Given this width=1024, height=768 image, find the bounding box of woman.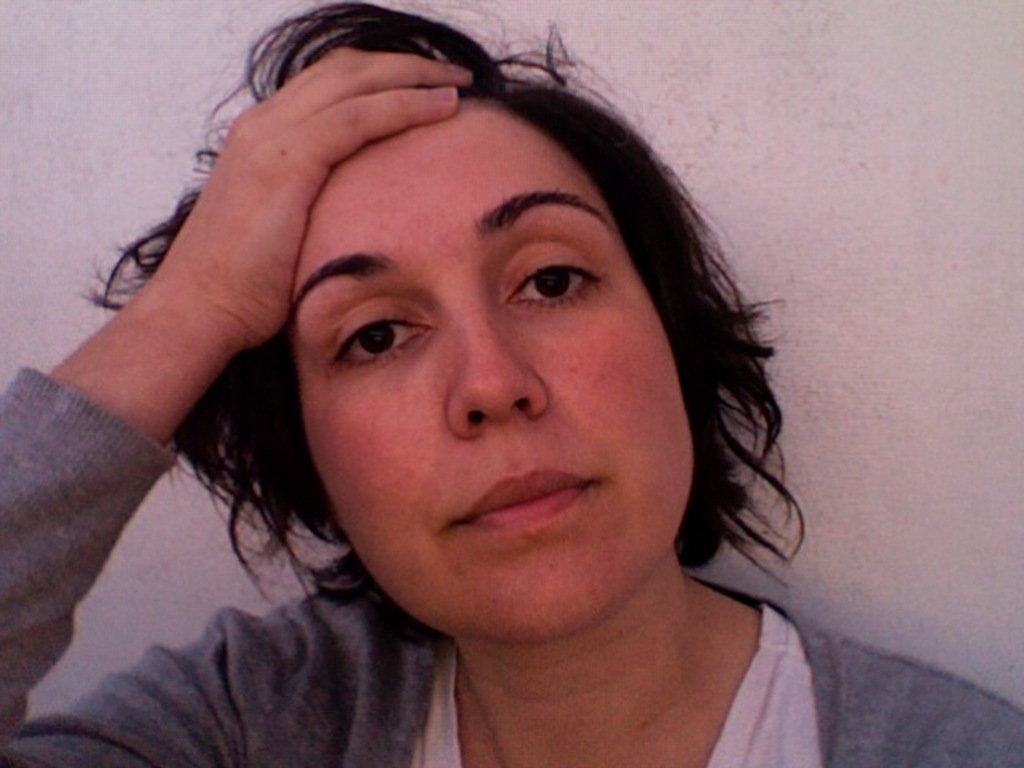
37,18,898,767.
